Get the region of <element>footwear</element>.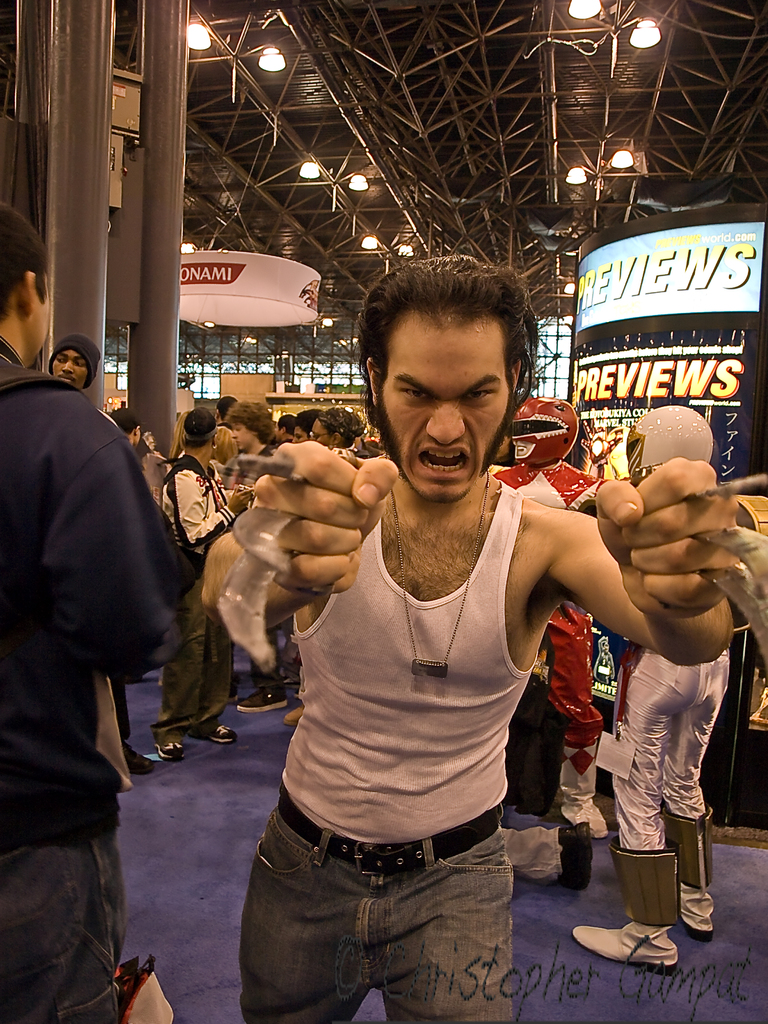
(left=671, top=876, right=732, bottom=944).
